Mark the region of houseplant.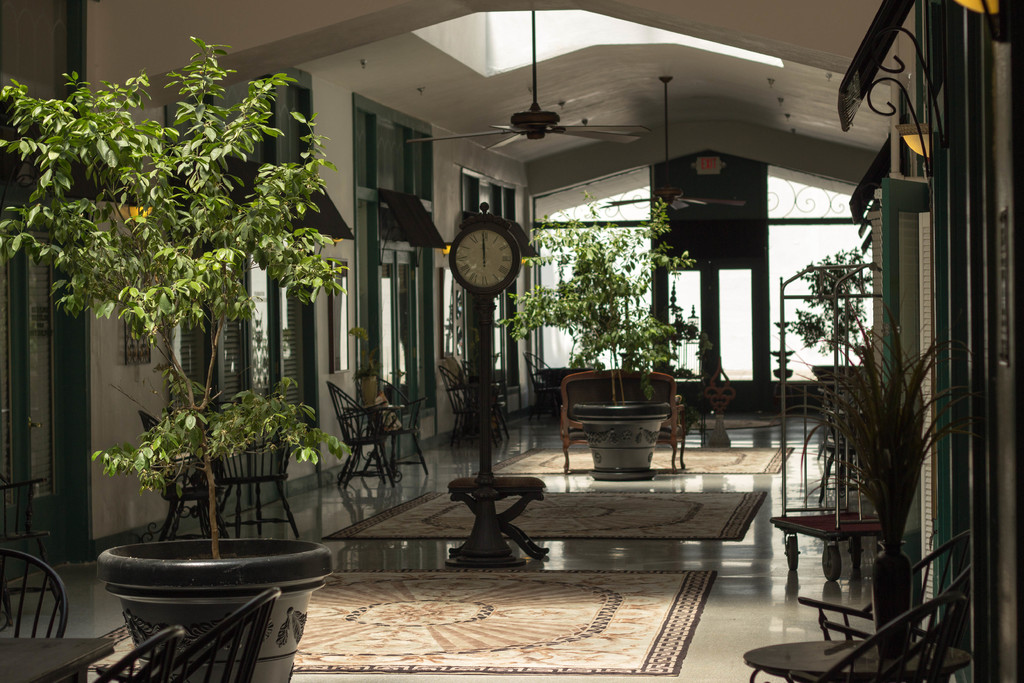
Region: [776, 311, 990, 661].
